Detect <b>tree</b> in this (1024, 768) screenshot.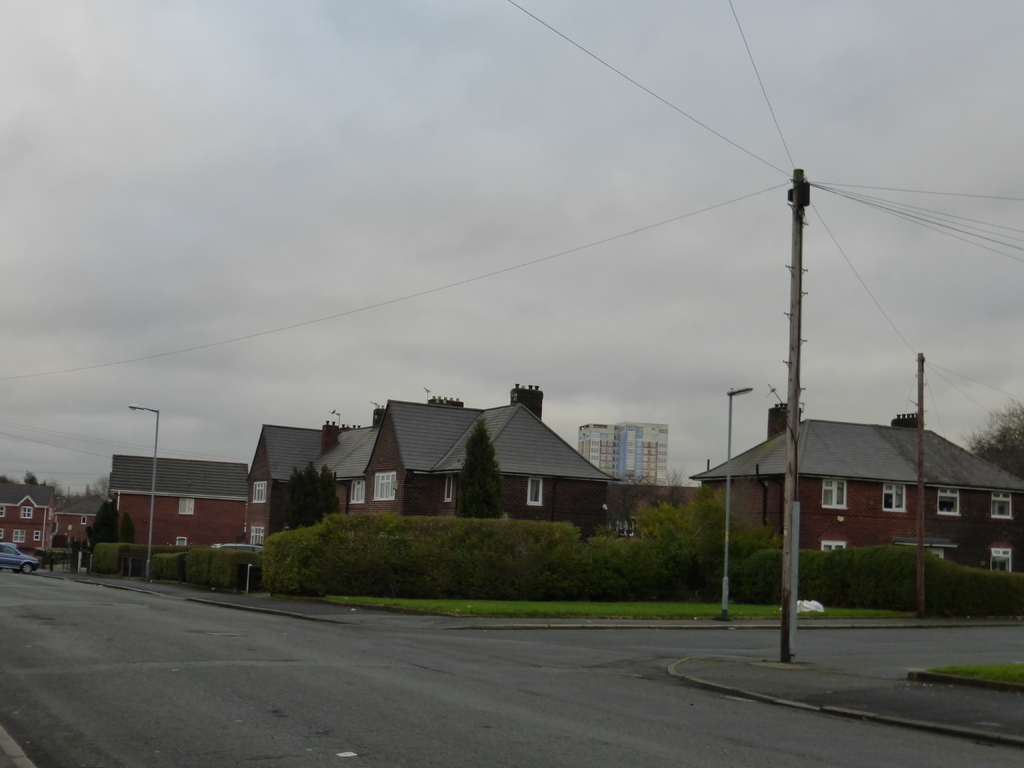
Detection: rect(118, 513, 138, 545).
